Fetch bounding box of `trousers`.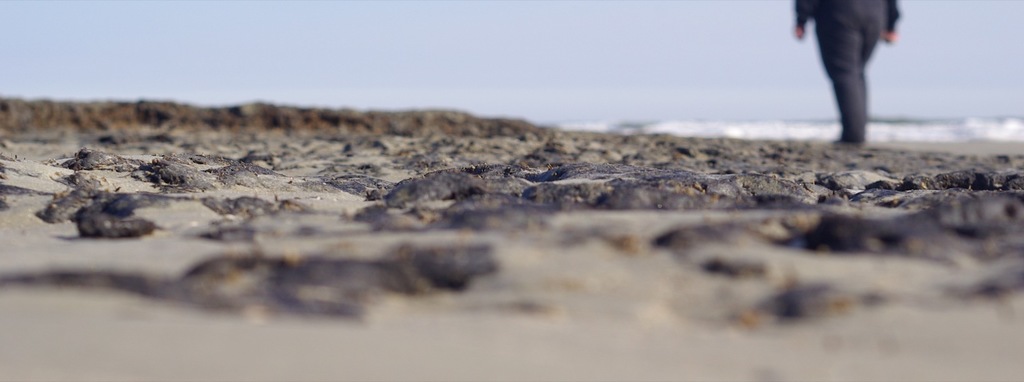
Bbox: locate(812, 13, 880, 140).
